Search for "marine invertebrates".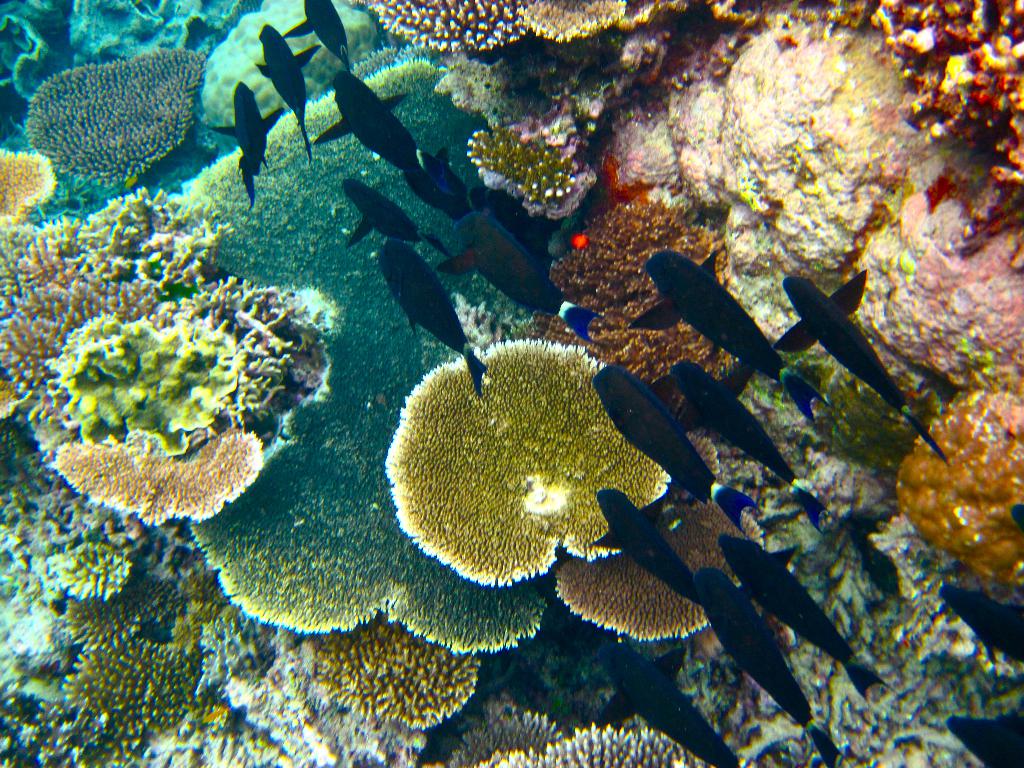
Found at (0, 131, 58, 232).
